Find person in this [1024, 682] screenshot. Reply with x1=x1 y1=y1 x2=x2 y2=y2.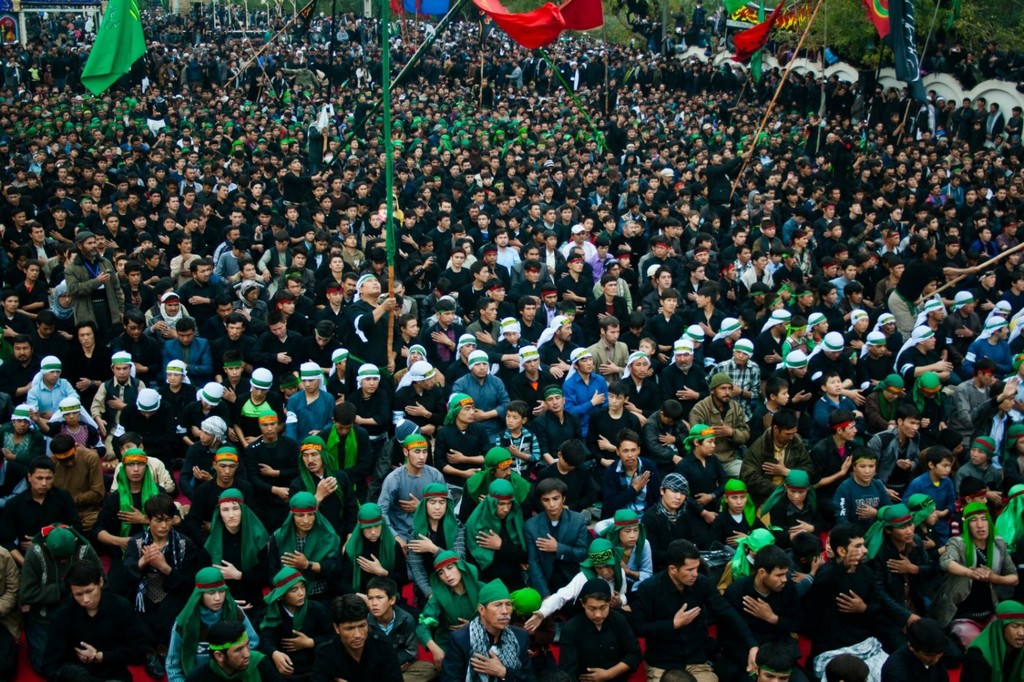
x1=658 y1=341 x2=711 y2=416.
